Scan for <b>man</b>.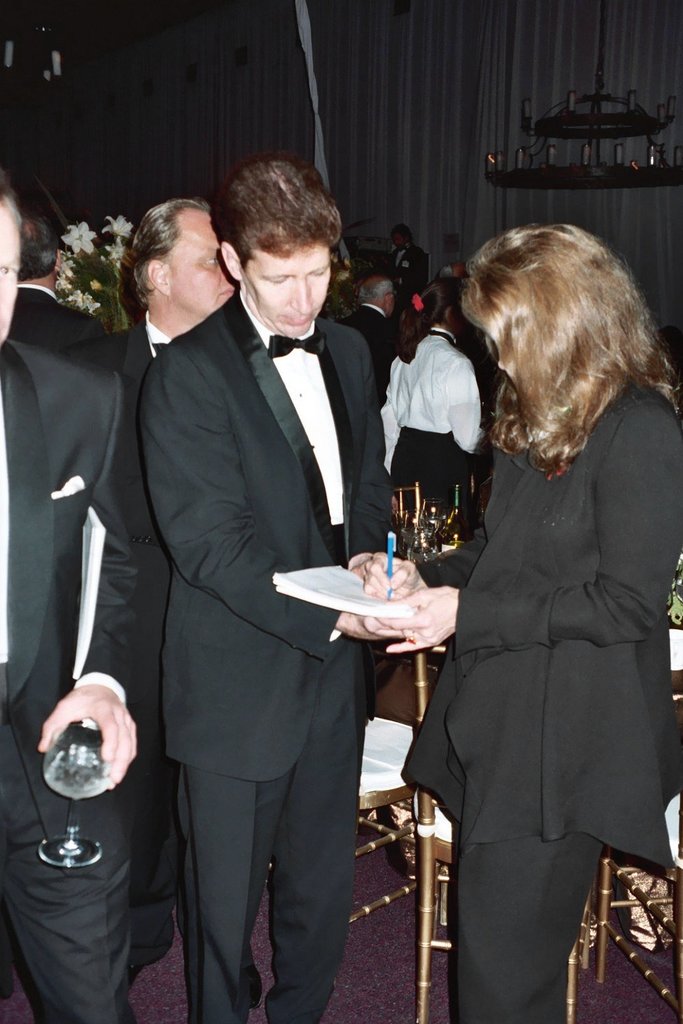
Scan result: x1=0, y1=186, x2=132, y2=1010.
